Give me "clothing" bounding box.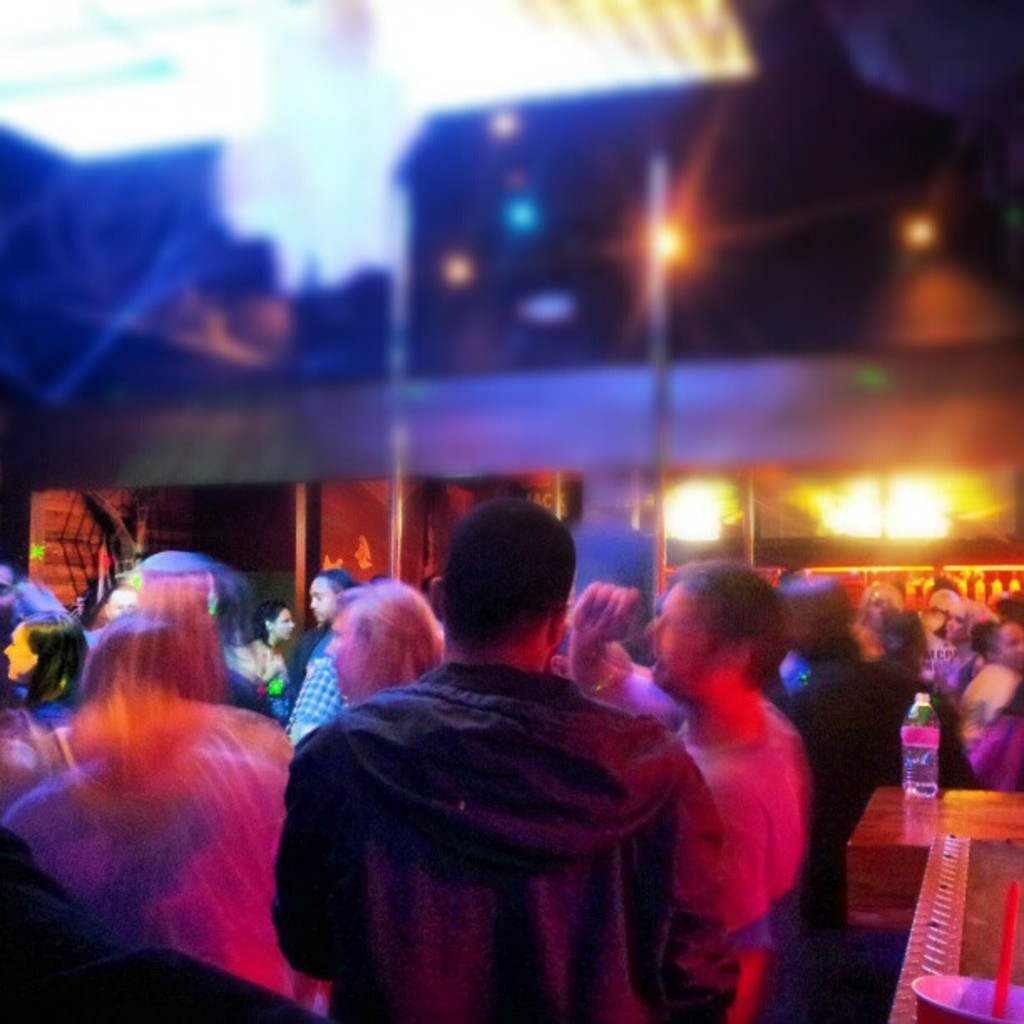
698,681,788,1022.
